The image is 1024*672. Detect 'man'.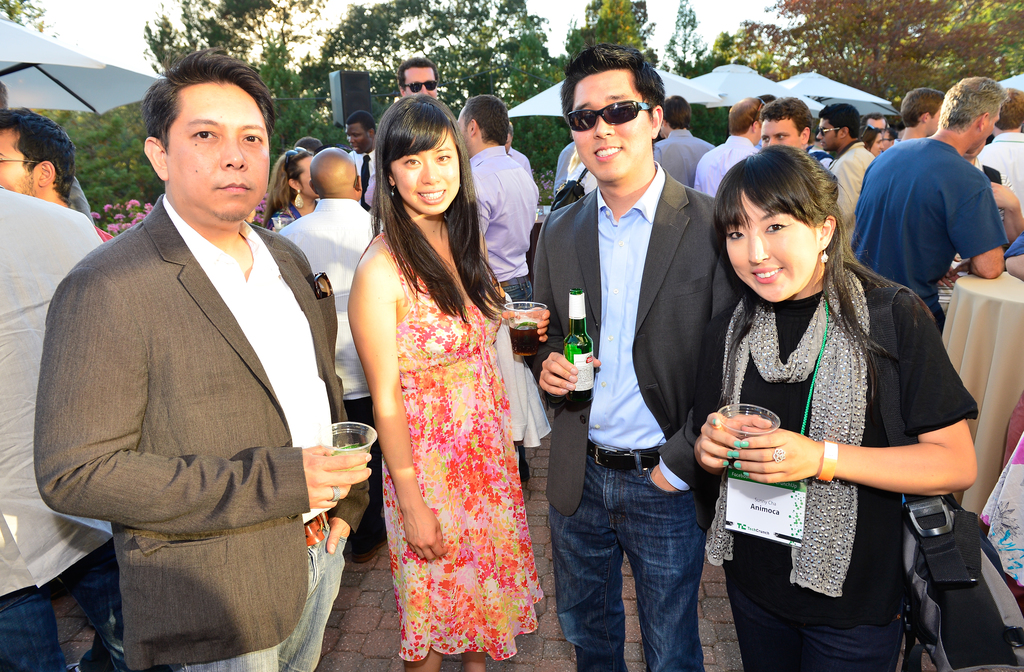
Detection: [x1=531, y1=44, x2=745, y2=671].
